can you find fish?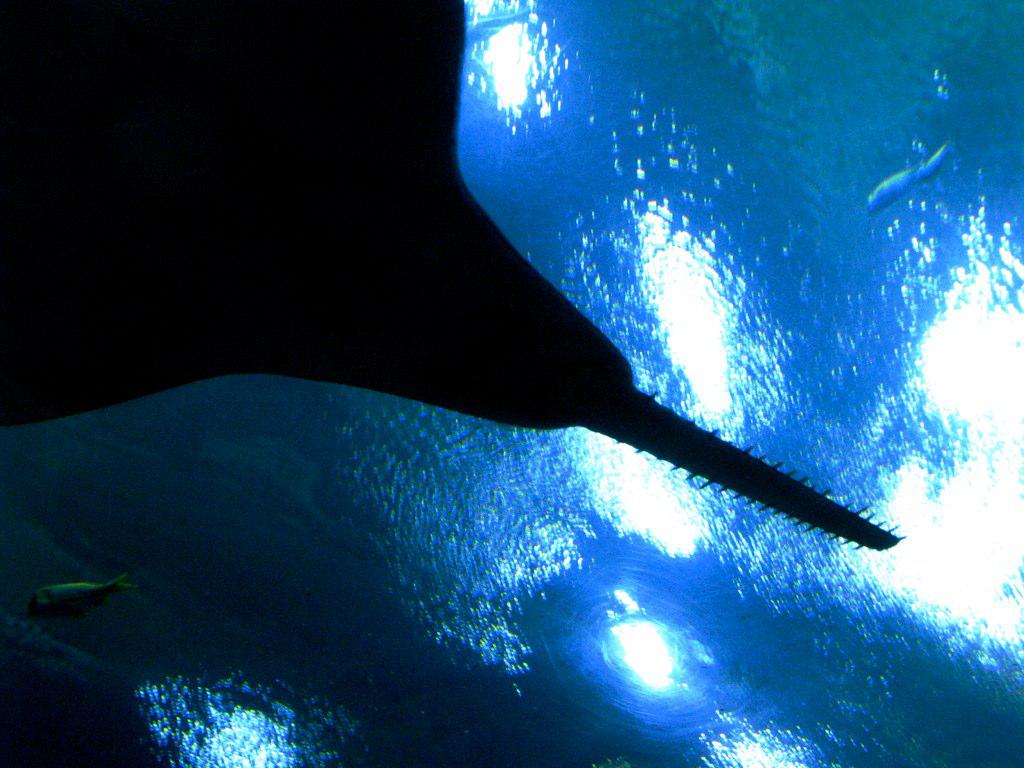
Yes, bounding box: locate(0, 0, 906, 553).
